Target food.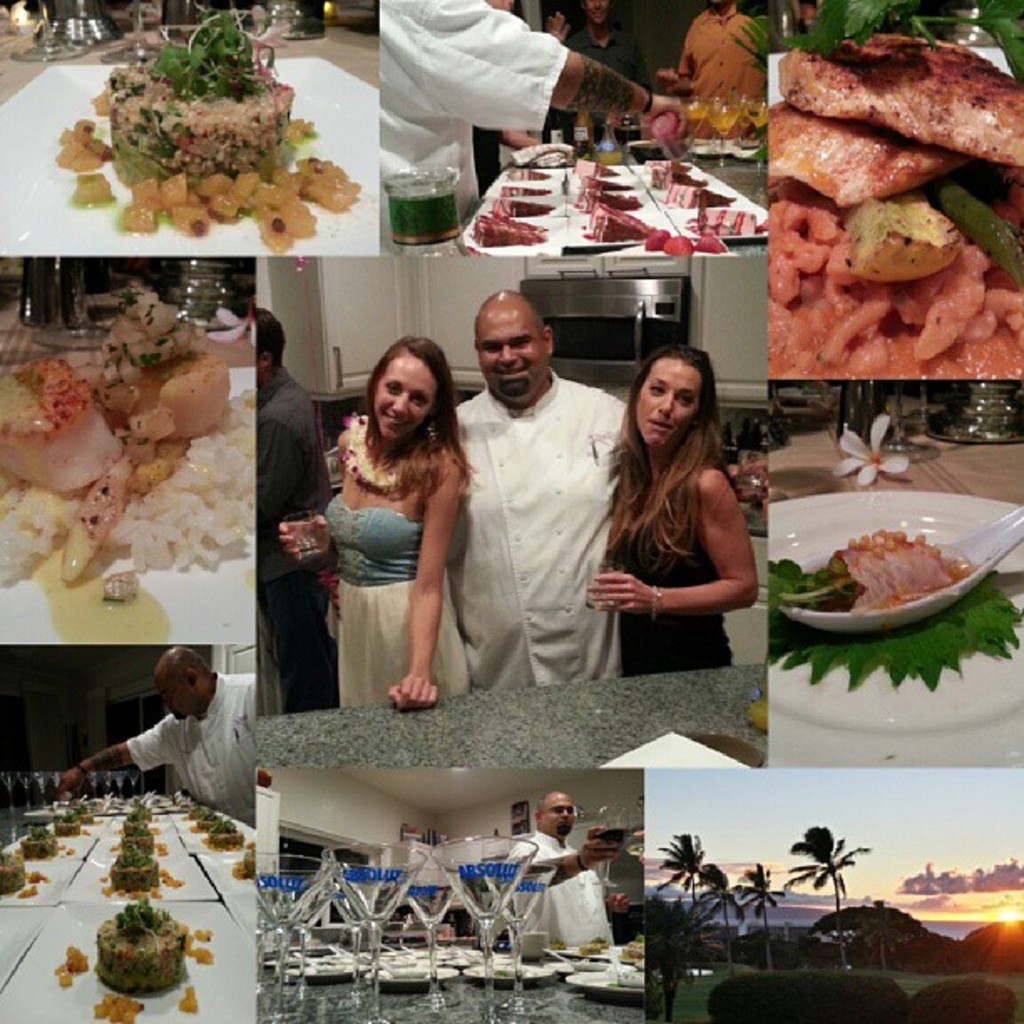
Target region: <region>492, 962, 532, 986</region>.
